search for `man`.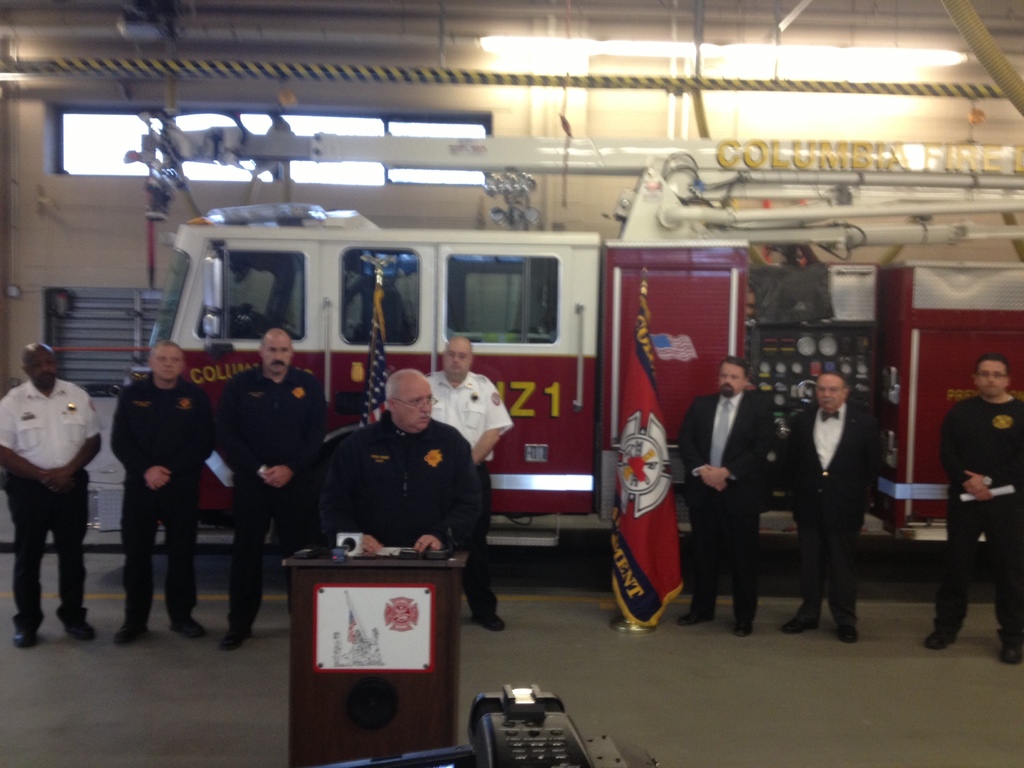
Found at crop(314, 381, 490, 568).
